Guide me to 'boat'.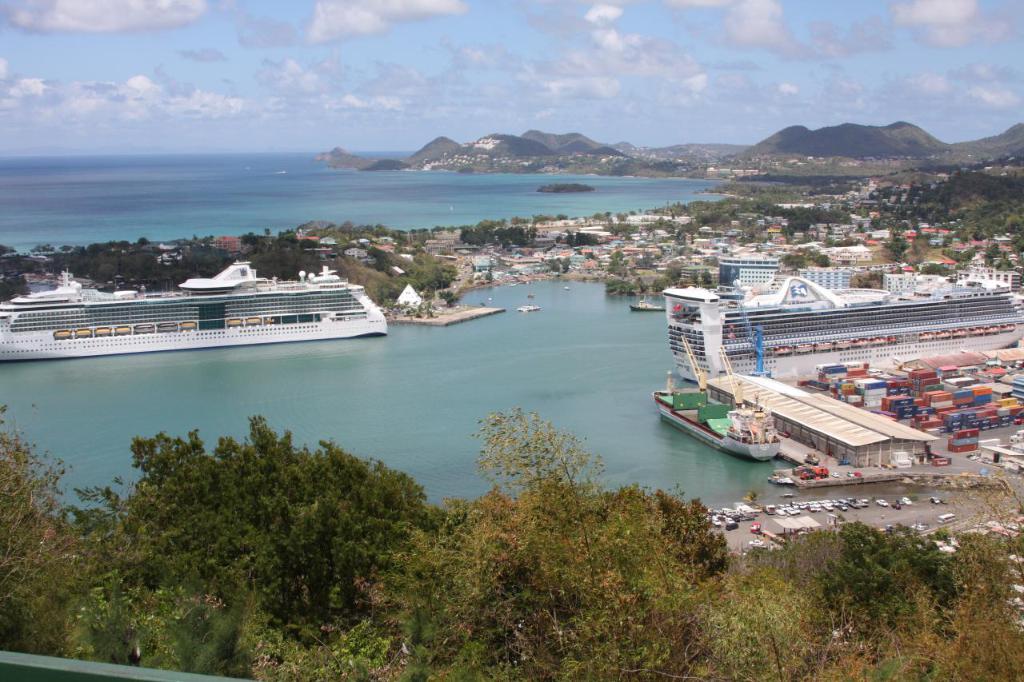
Guidance: pyautogui.locateOnScreen(649, 329, 780, 466).
